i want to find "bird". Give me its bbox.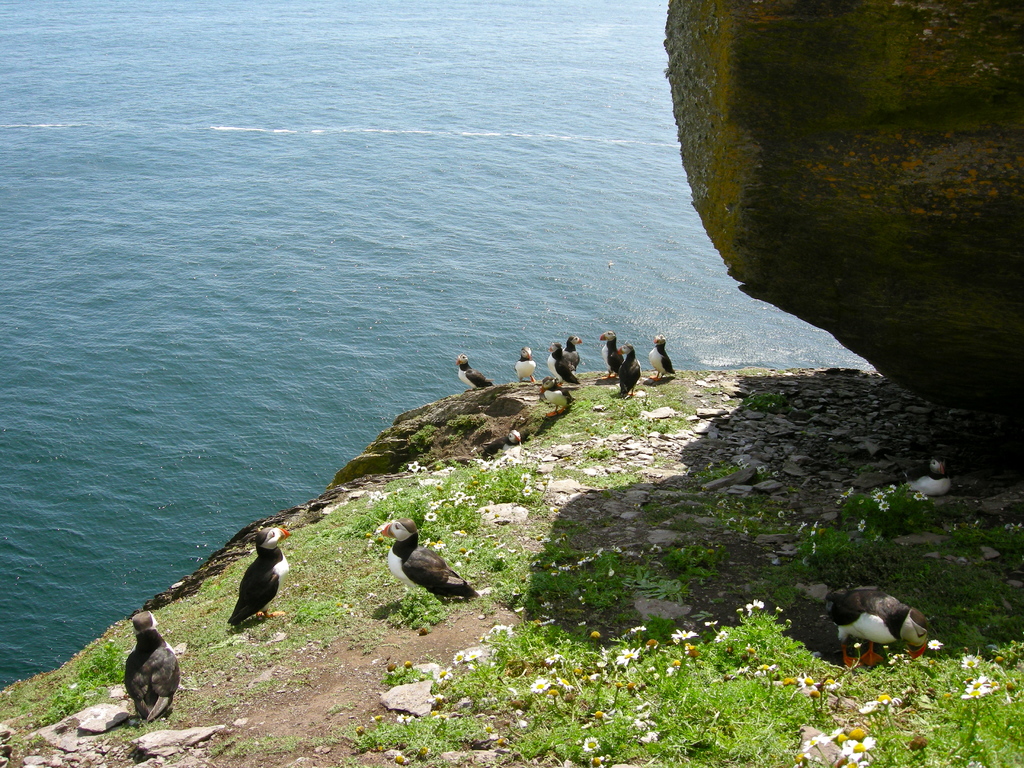
crop(600, 328, 621, 381).
